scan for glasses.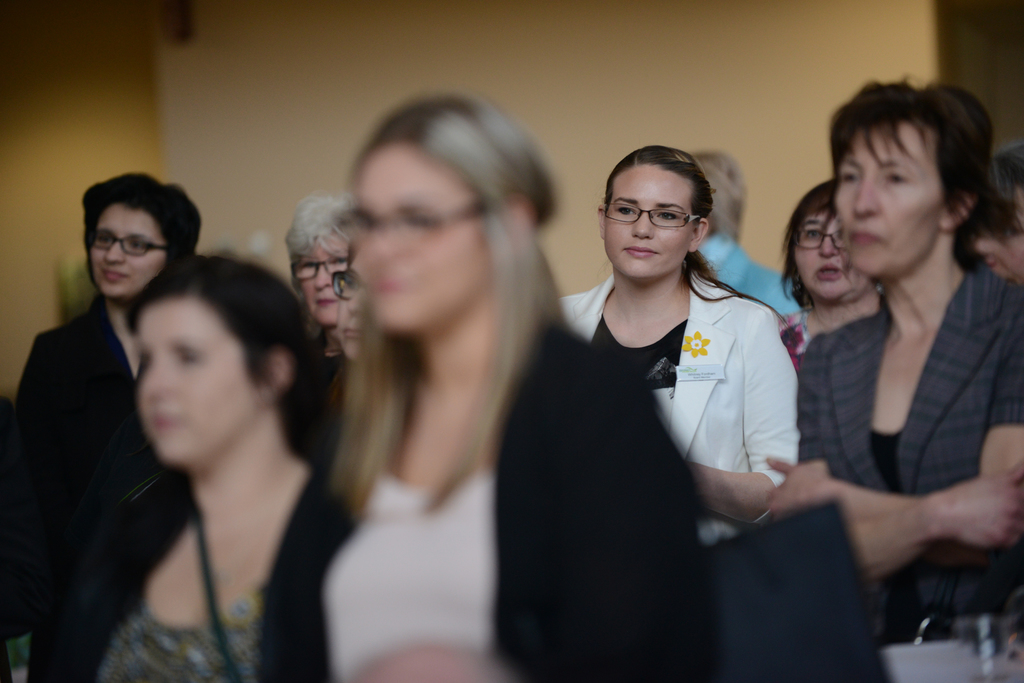
Scan result: x1=345 y1=204 x2=483 y2=248.
